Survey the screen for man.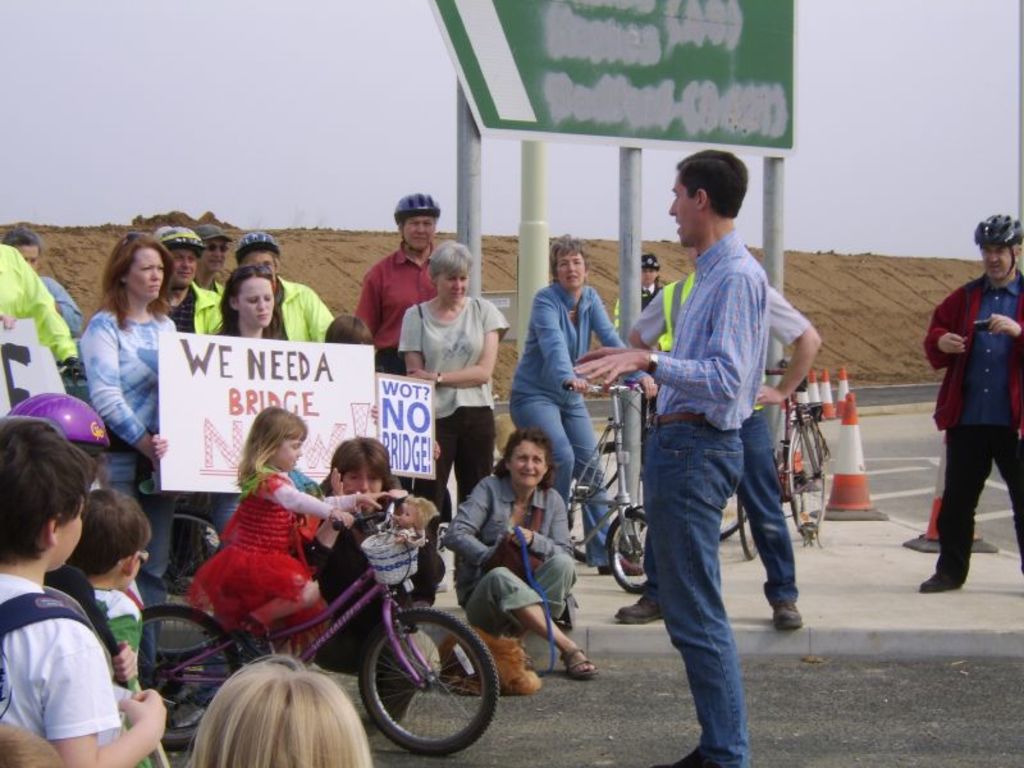
Survey found: locate(571, 151, 767, 767).
